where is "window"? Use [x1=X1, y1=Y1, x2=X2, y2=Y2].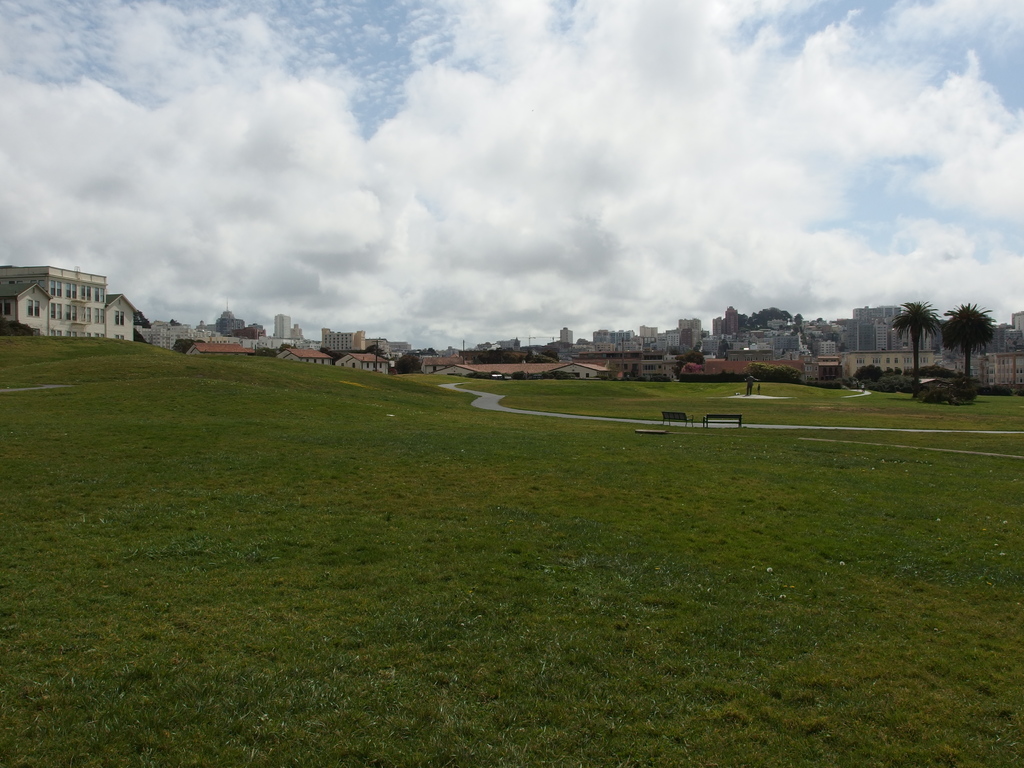
[x1=51, y1=278, x2=63, y2=298].
